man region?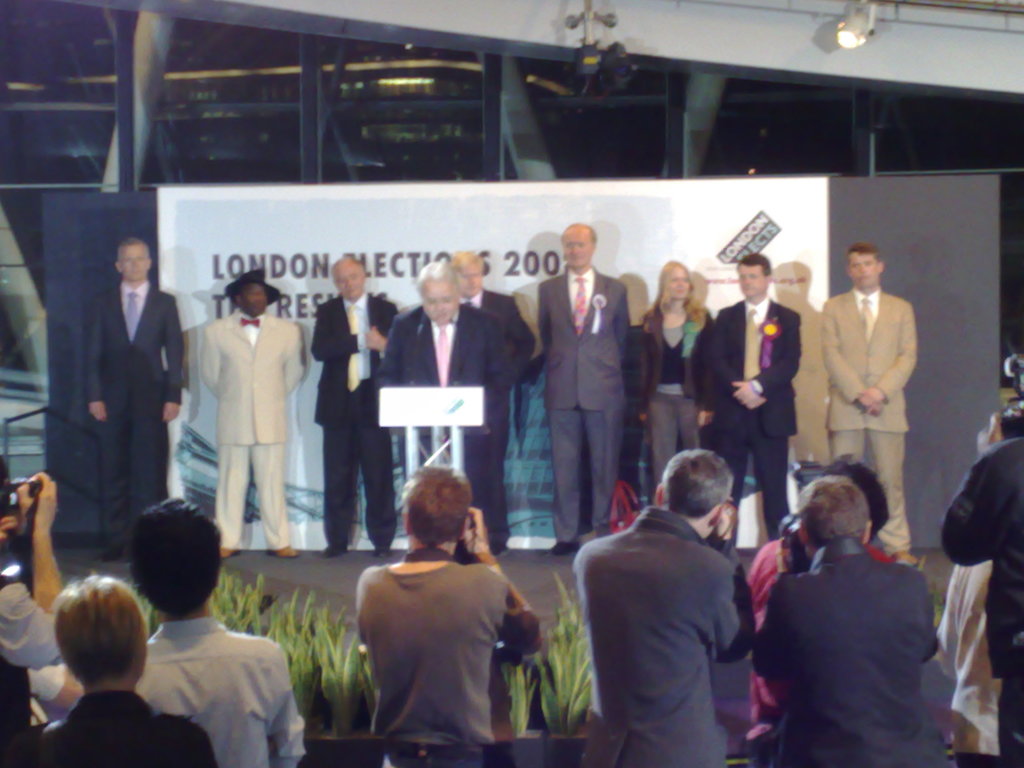
select_region(577, 452, 755, 767)
